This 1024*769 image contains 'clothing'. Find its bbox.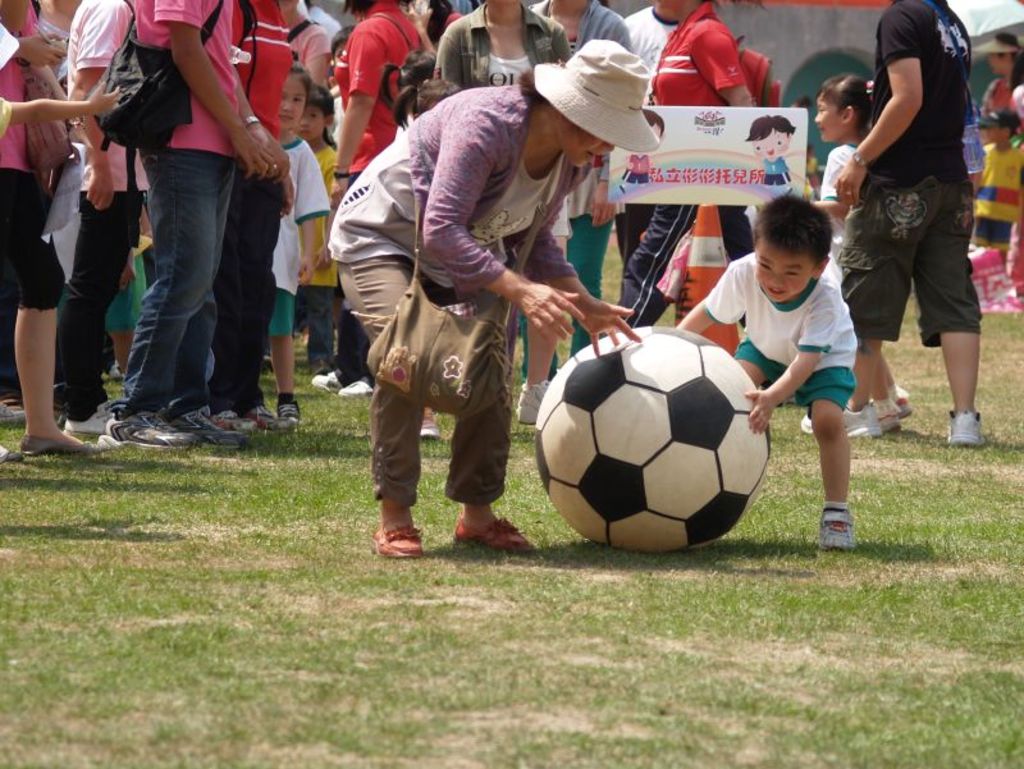
(x1=626, y1=155, x2=657, y2=183).
